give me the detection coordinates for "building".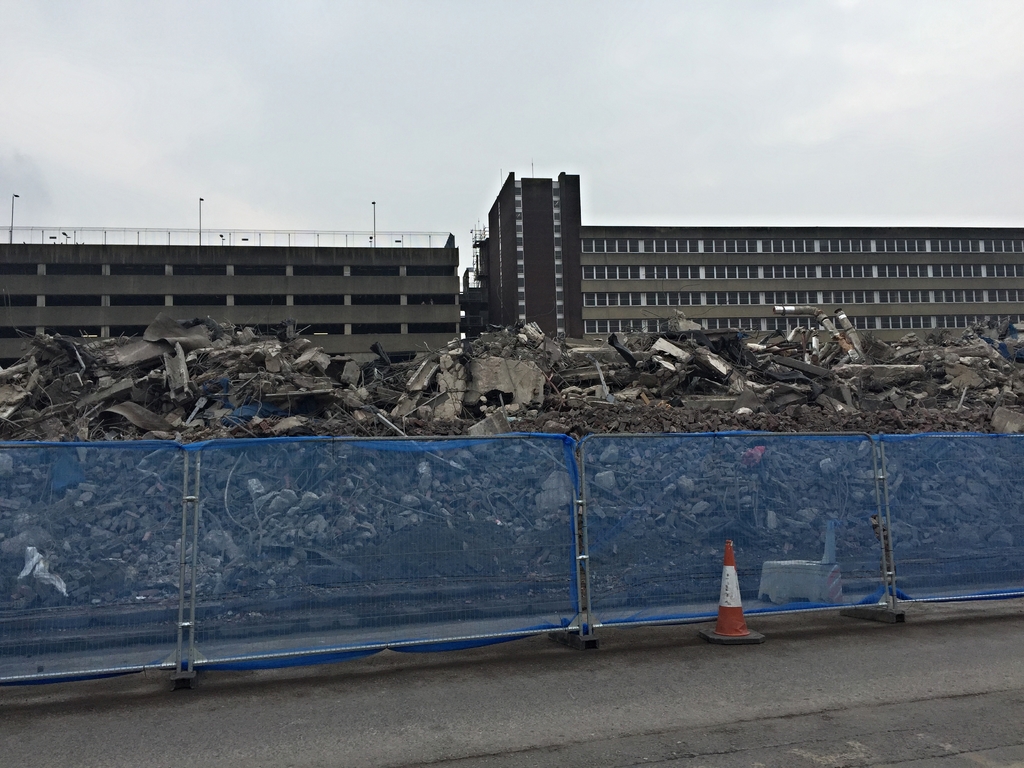
bbox=[489, 158, 1023, 342].
